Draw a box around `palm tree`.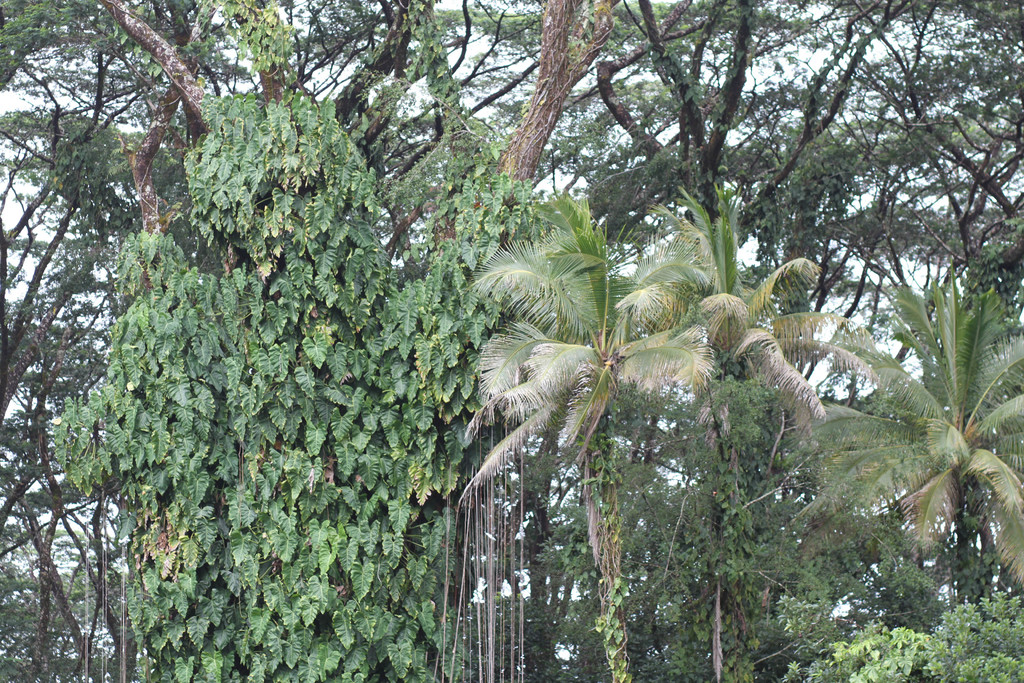
781/253/1023/679.
